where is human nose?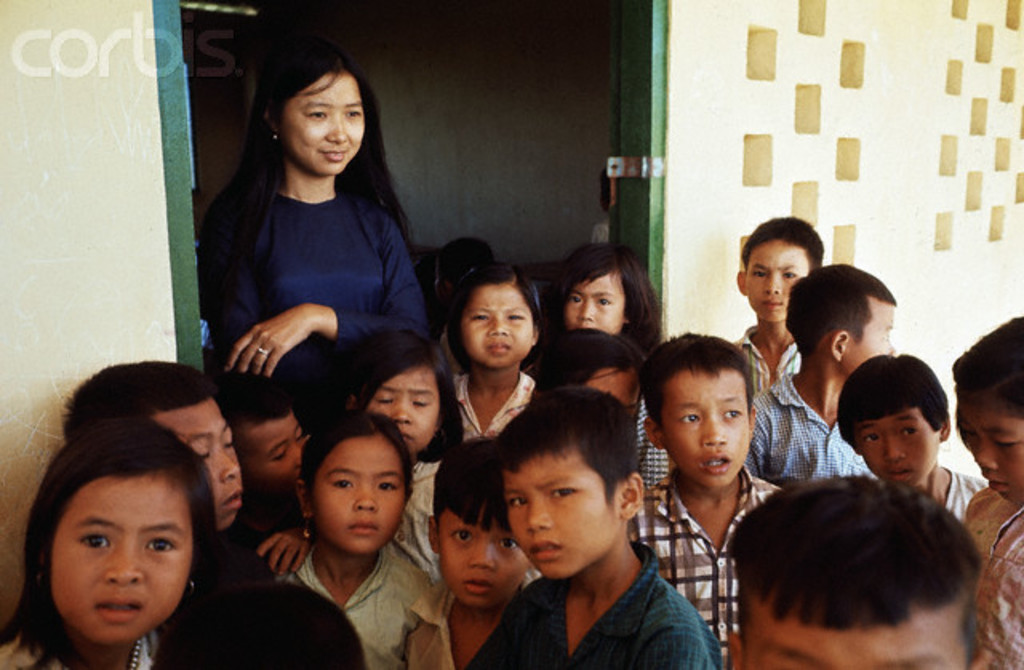
(485,317,509,334).
